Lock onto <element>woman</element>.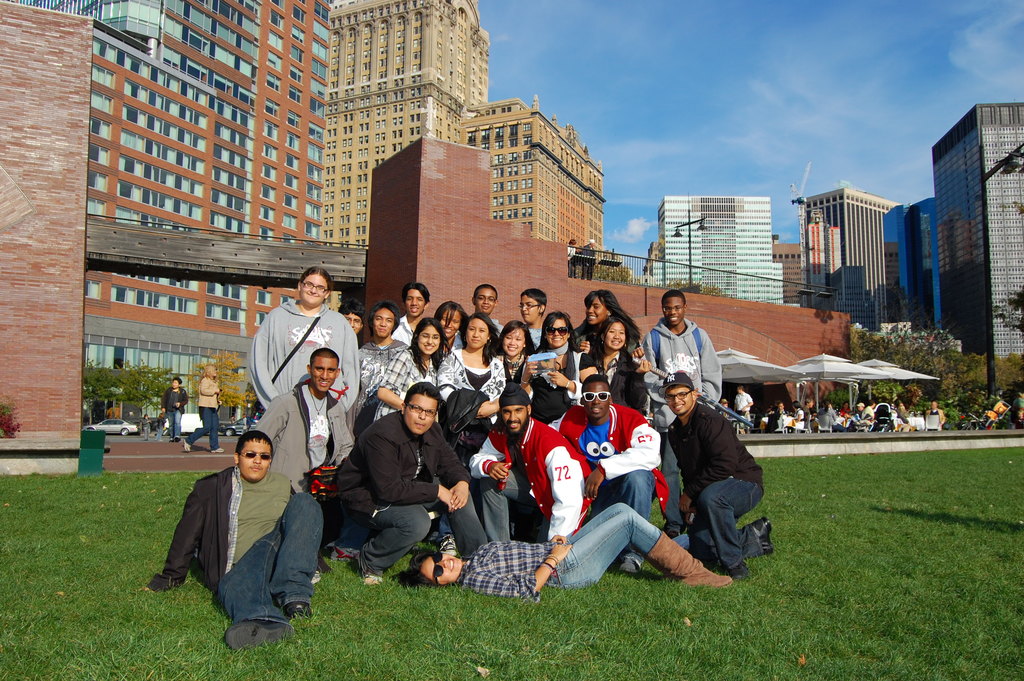
Locked: bbox=(515, 315, 600, 431).
